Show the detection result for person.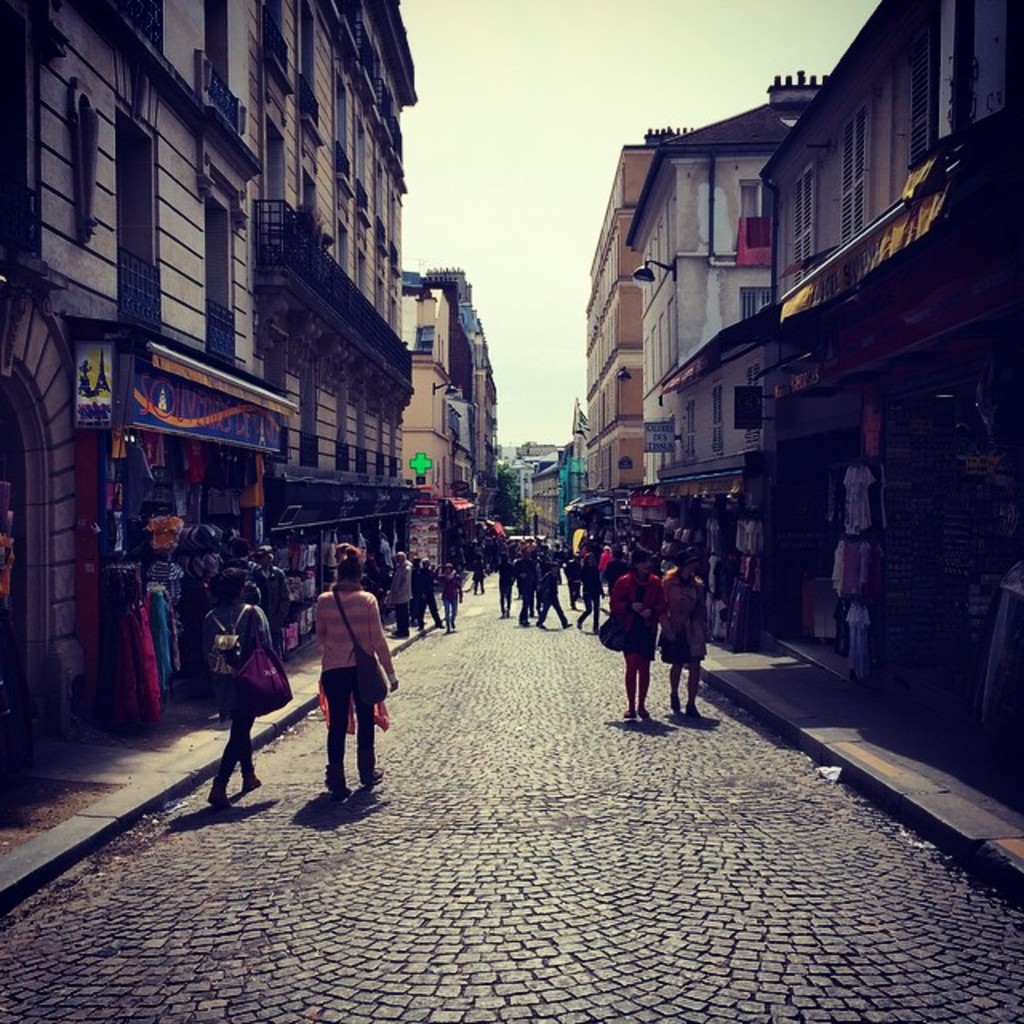
(left=197, top=579, right=294, bottom=803).
